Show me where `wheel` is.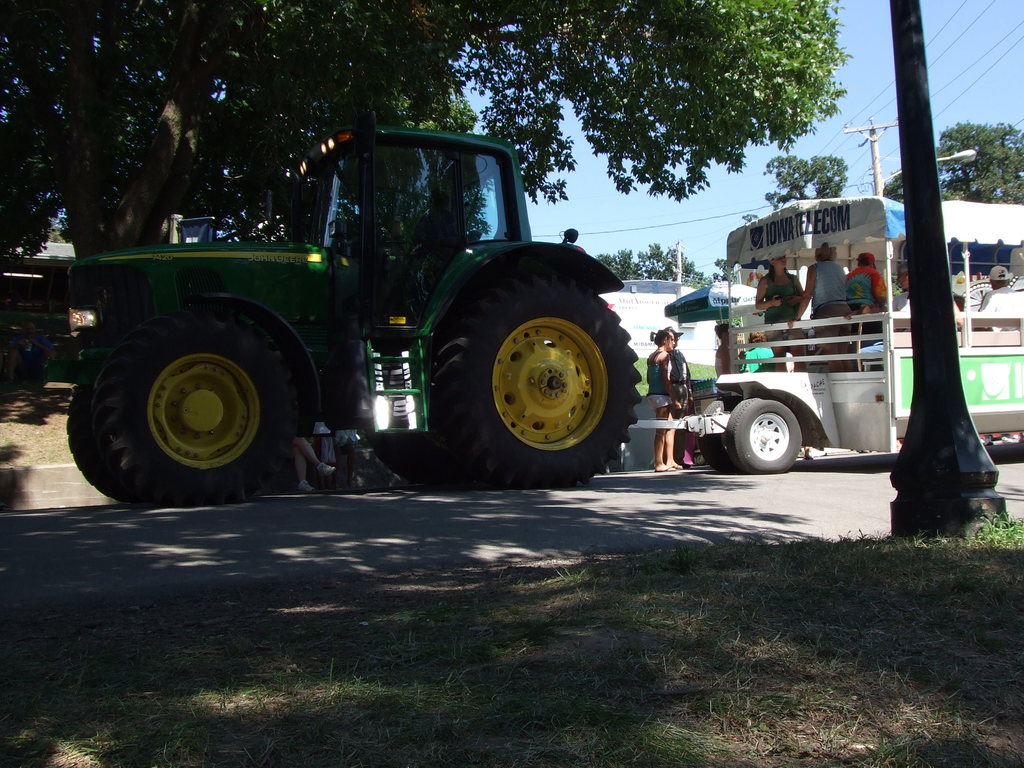
`wheel` is at 91,308,301,505.
